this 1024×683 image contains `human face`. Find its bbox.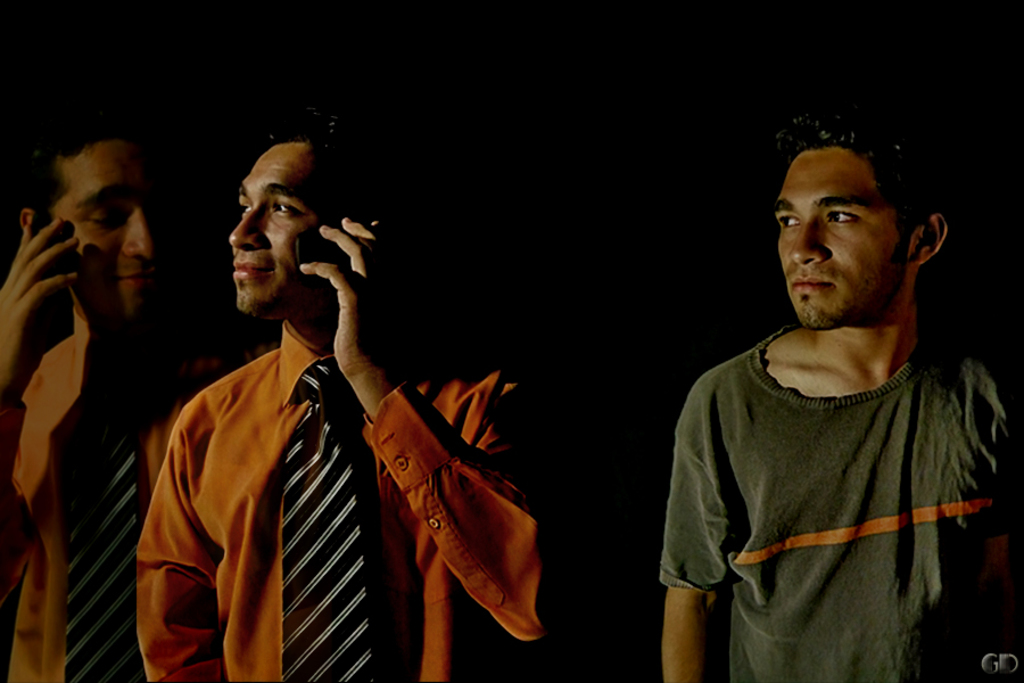
<region>225, 138, 346, 313</region>.
